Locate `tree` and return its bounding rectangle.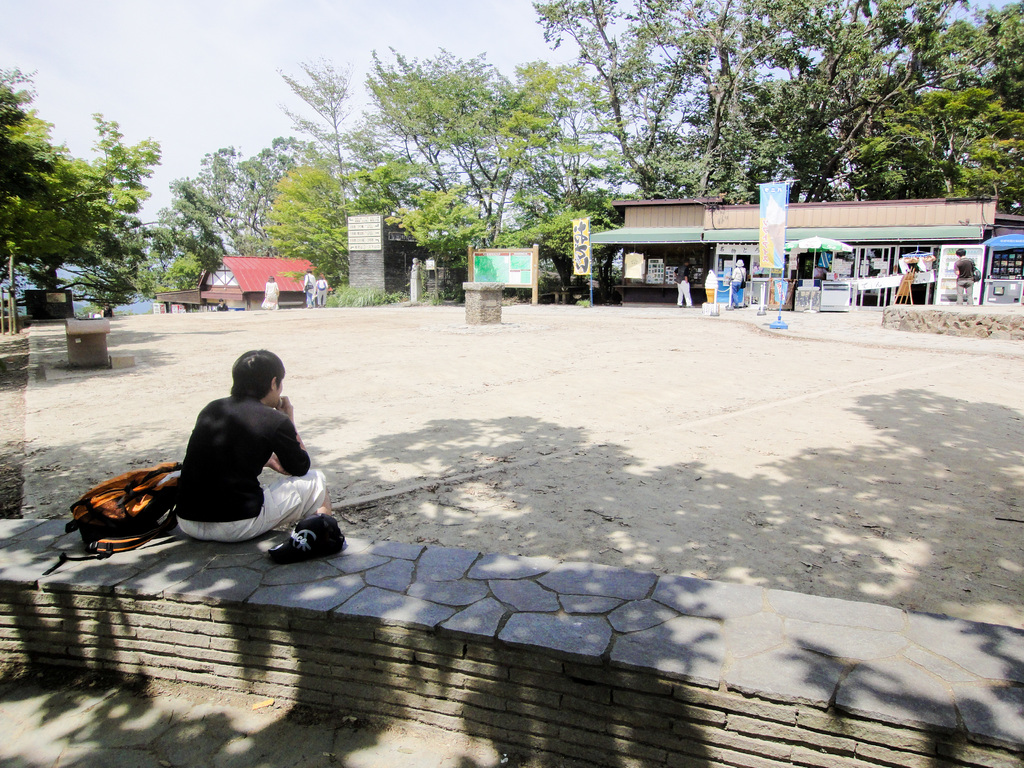
<bbox>0, 52, 129, 334</bbox>.
